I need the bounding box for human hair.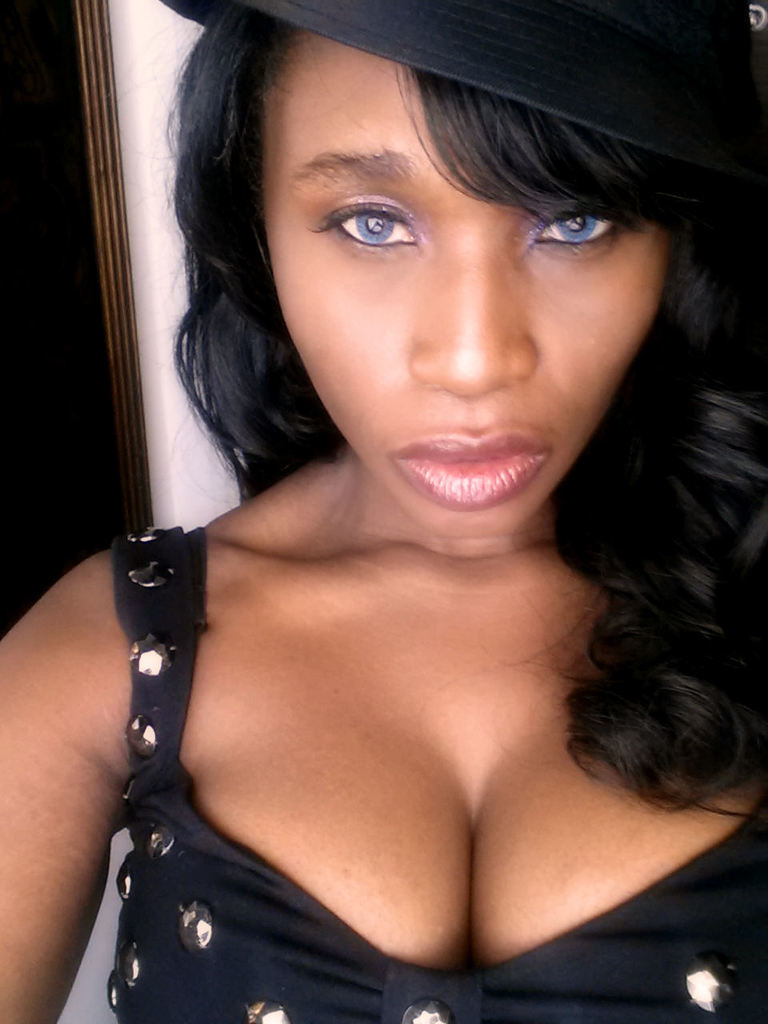
Here it is: <region>106, 6, 738, 738</region>.
